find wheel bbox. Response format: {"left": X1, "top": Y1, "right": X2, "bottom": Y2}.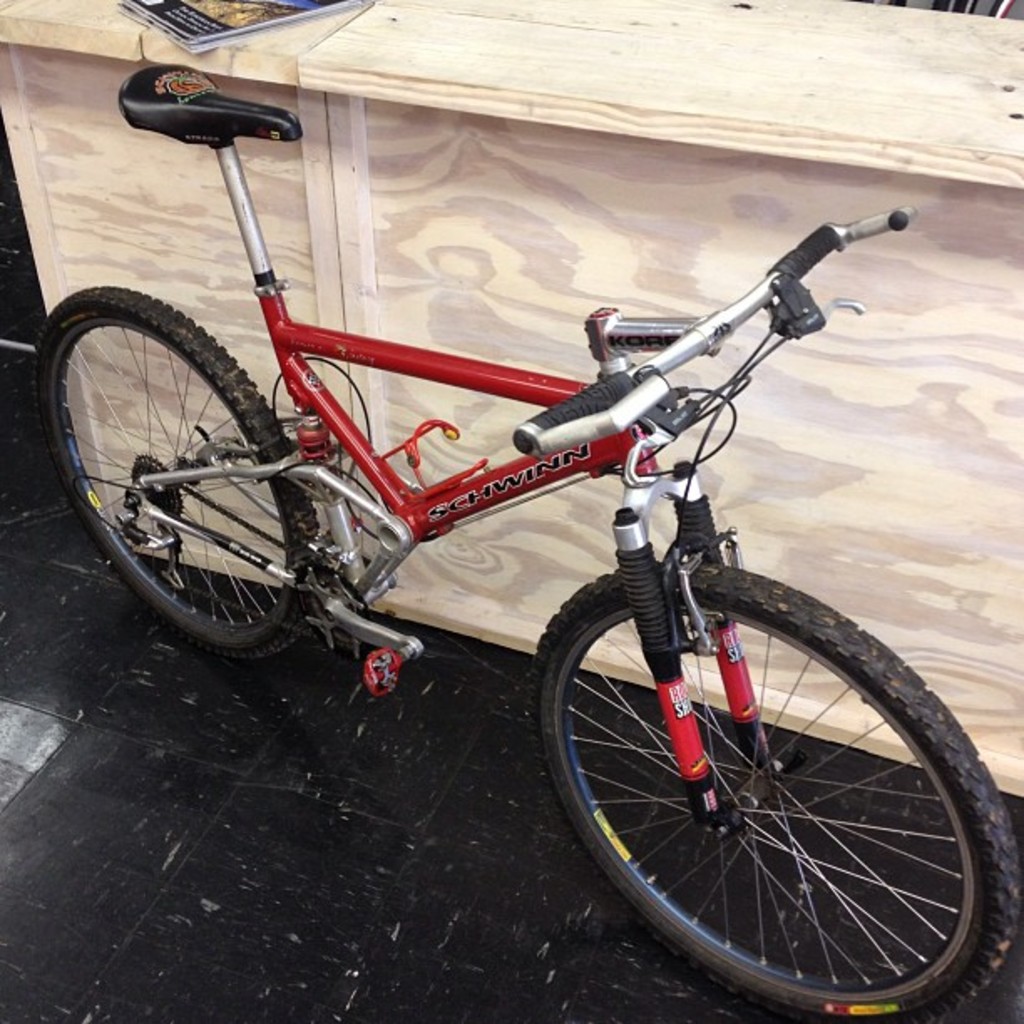
{"left": 524, "top": 562, "right": 1022, "bottom": 1022}.
